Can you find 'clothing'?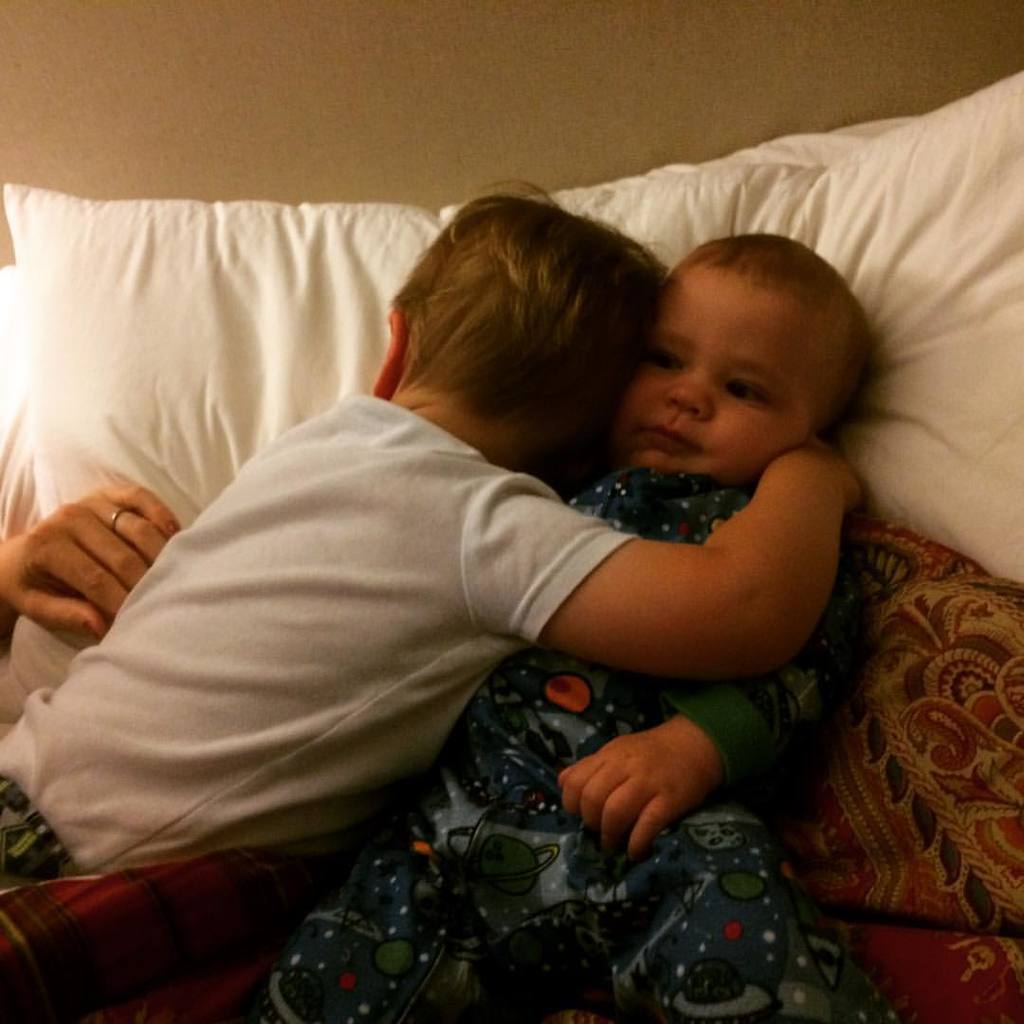
Yes, bounding box: Rect(0, 392, 635, 887).
